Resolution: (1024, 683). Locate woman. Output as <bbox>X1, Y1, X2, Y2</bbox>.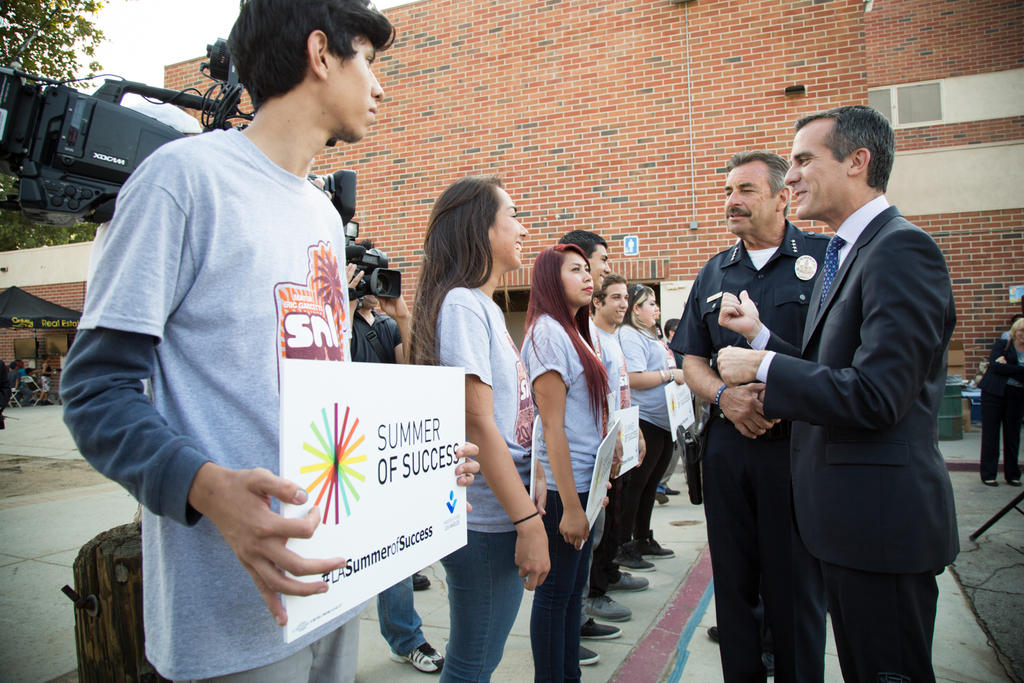
<bbox>40, 352, 52, 402</bbox>.
